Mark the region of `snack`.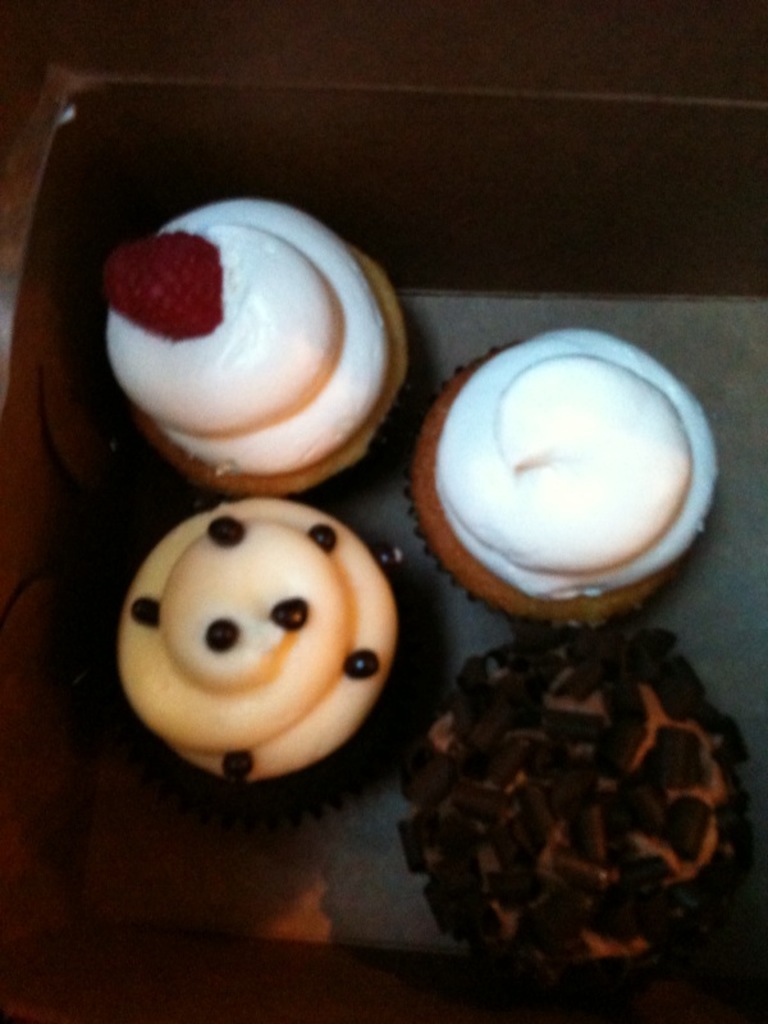
Region: 102/198/407/490.
